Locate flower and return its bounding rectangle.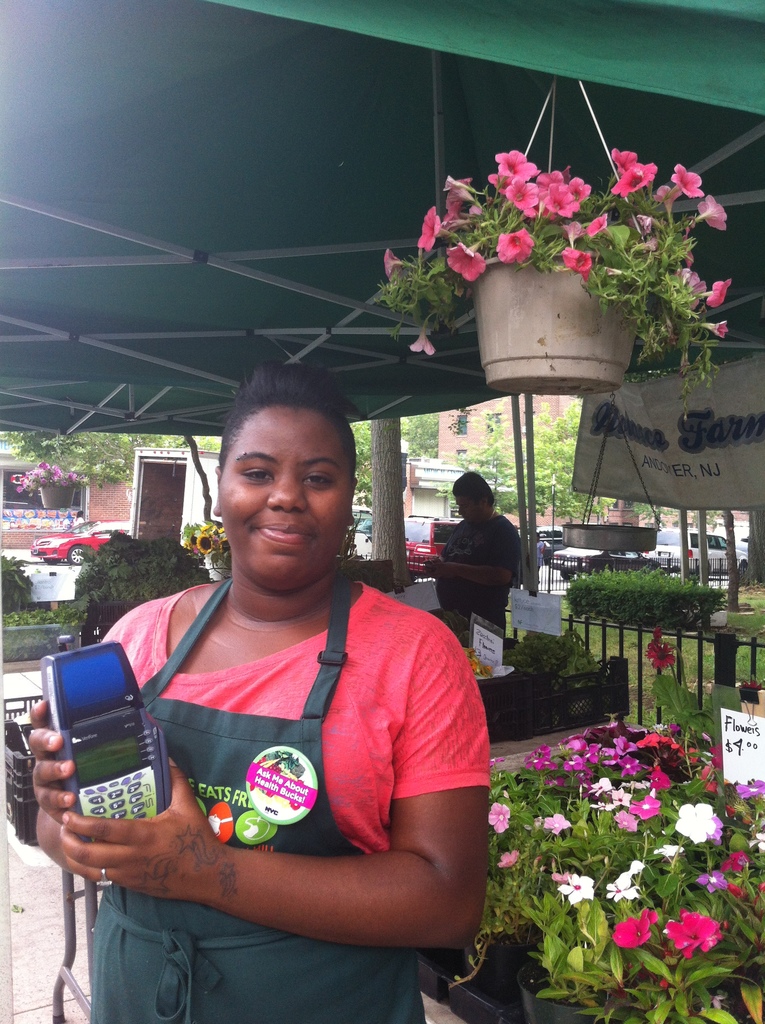
x1=602, y1=870, x2=641, y2=902.
